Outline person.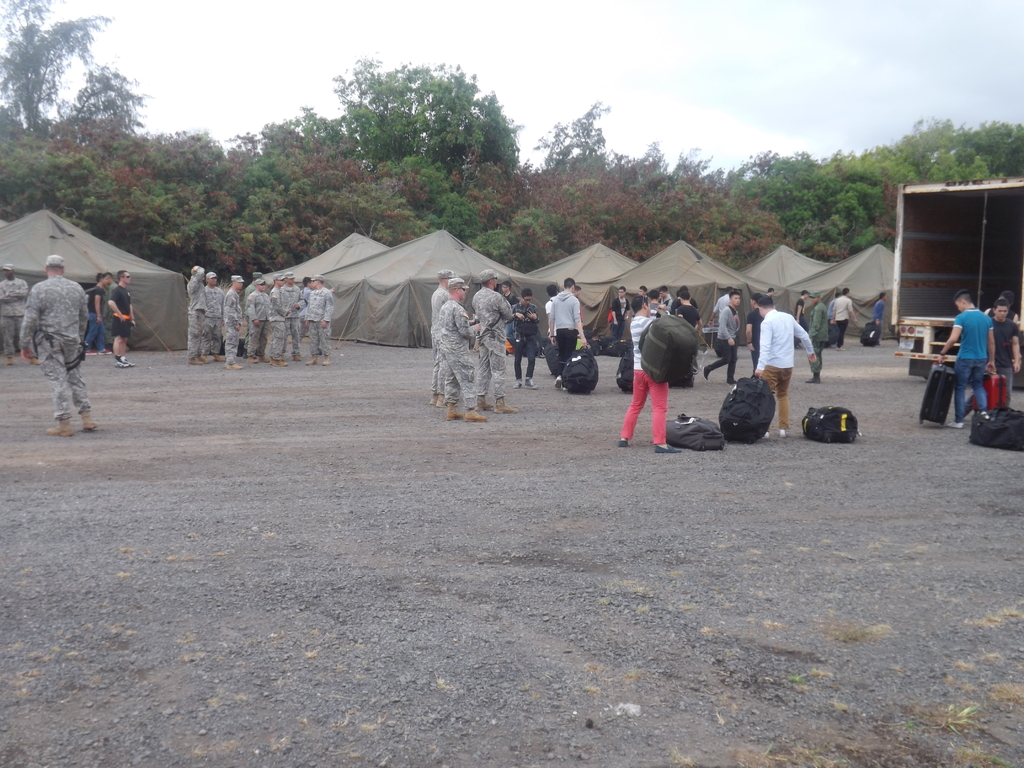
Outline: [273,280,290,362].
